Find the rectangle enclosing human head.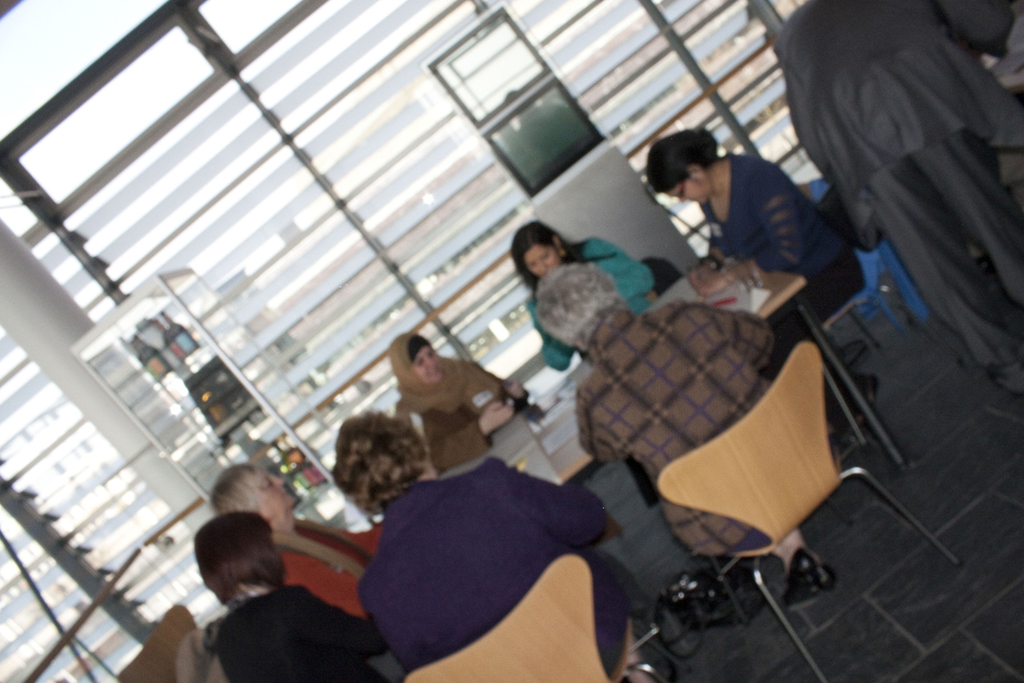
rect(511, 222, 566, 278).
